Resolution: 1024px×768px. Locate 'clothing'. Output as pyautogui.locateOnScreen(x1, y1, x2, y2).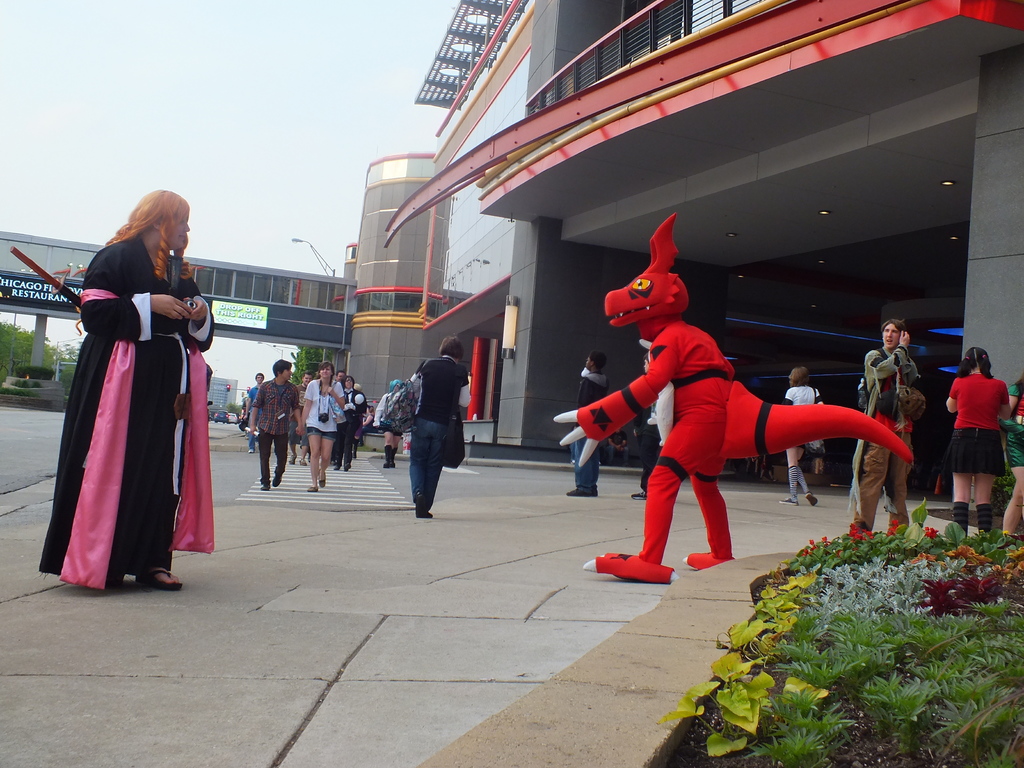
pyautogui.locateOnScreen(952, 367, 1018, 477).
